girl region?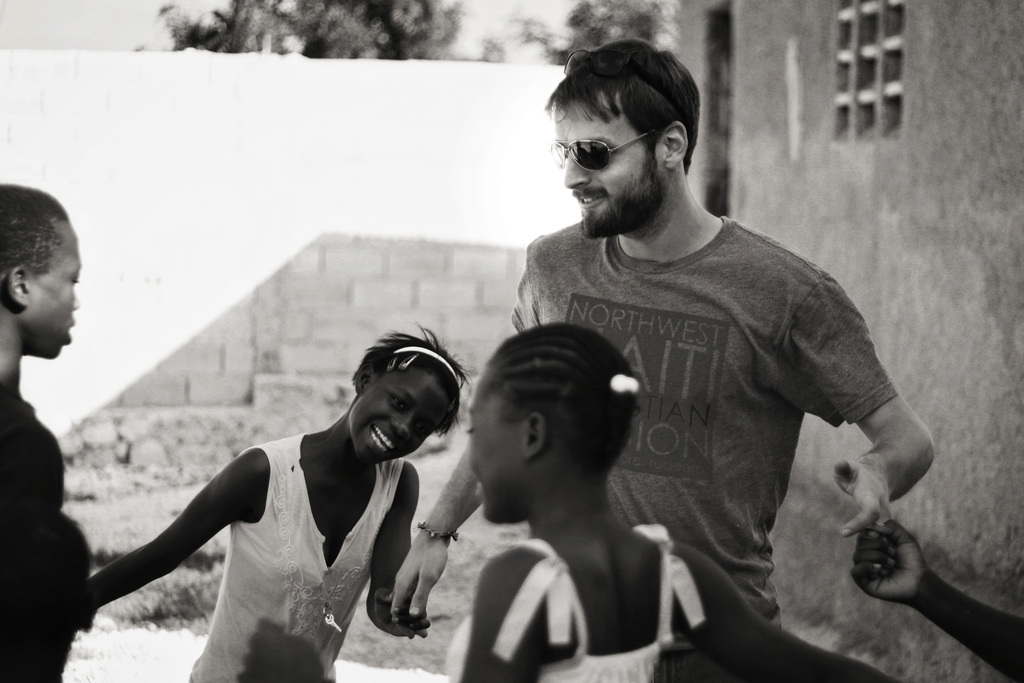
[x1=0, y1=183, x2=95, y2=679]
